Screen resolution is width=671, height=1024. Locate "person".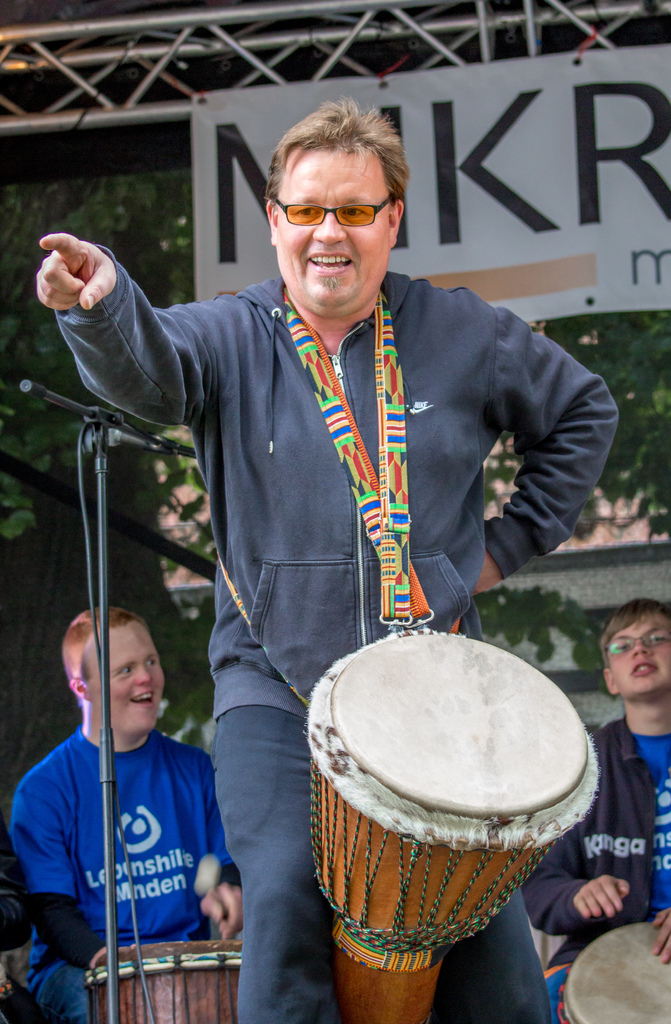
<box>23,581,241,1023</box>.
